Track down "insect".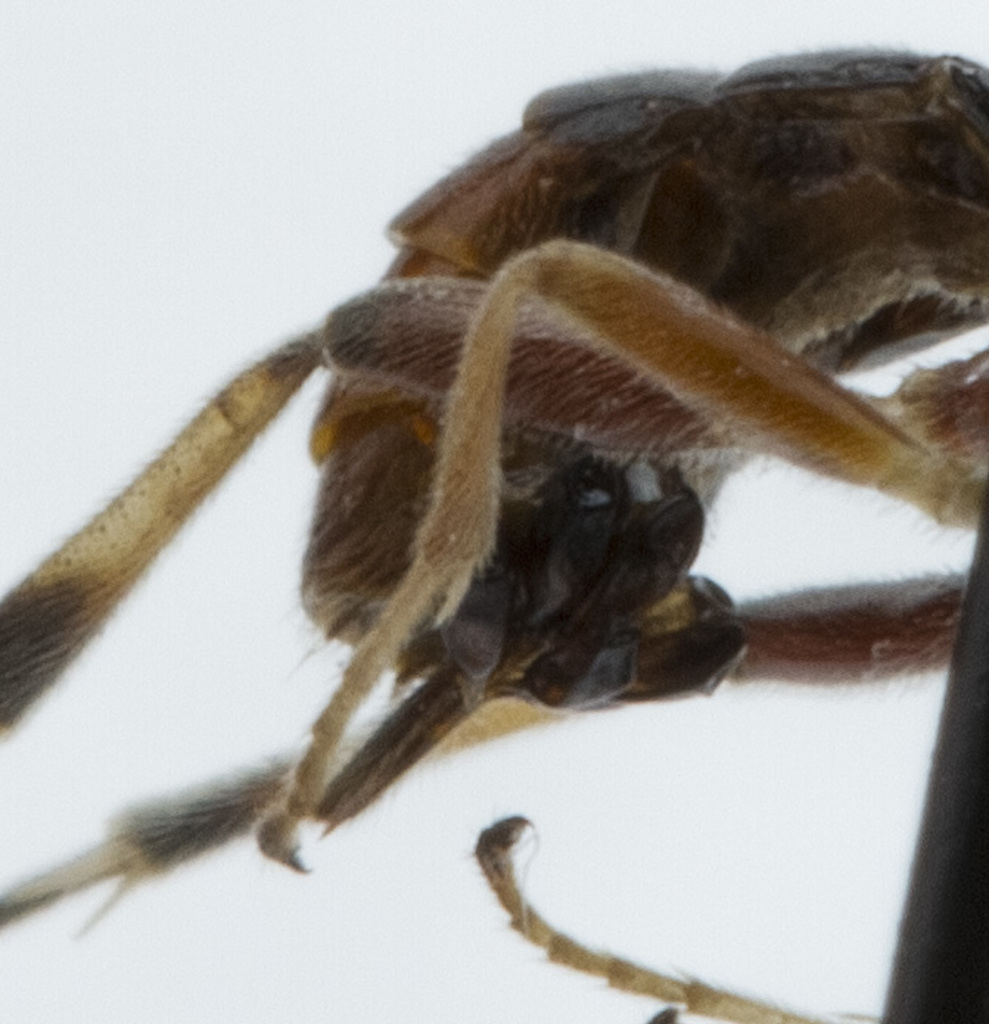
Tracked to rect(0, 46, 988, 1023).
